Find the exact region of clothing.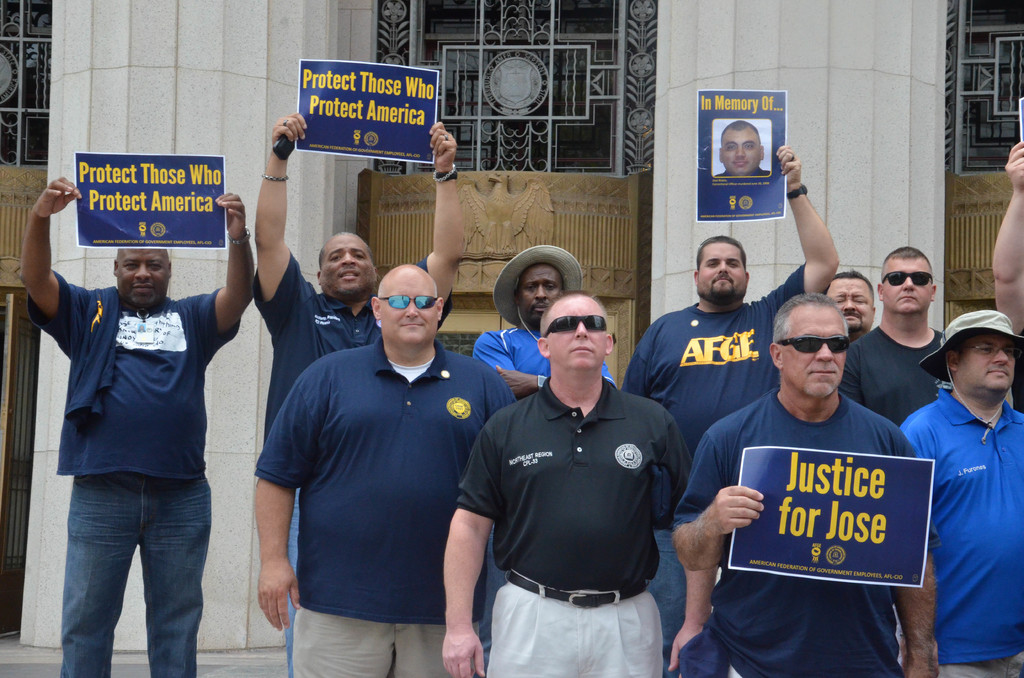
Exact region: left=629, top=263, right=808, bottom=654.
